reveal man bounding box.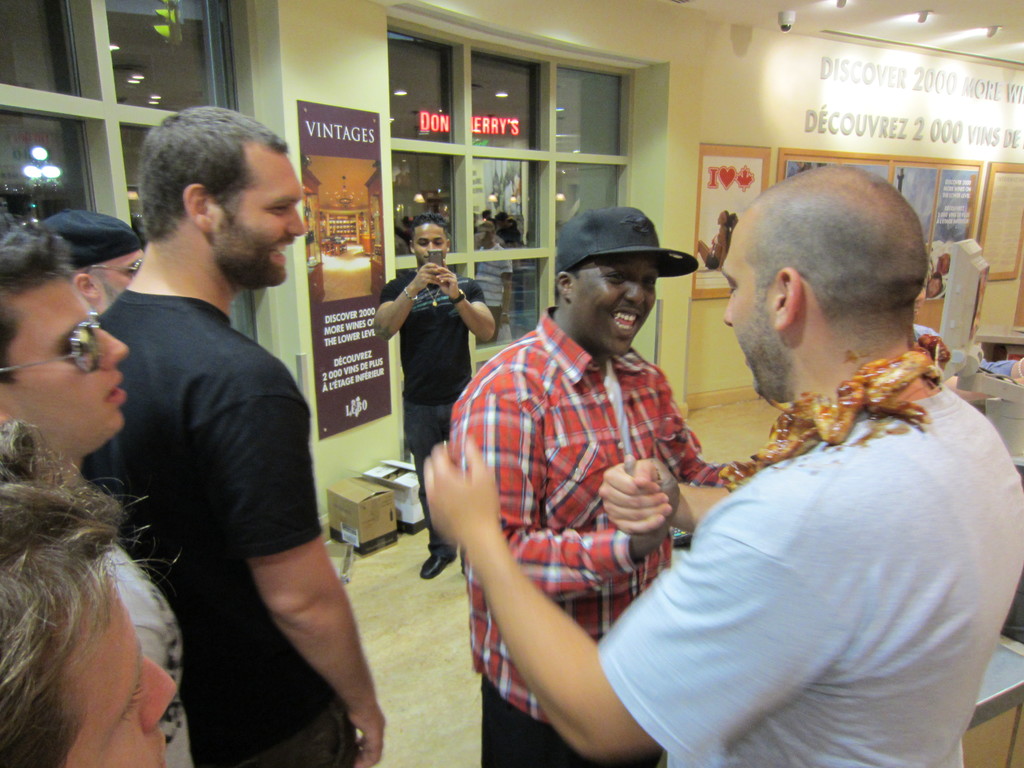
Revealed: (79,112,388,767).
